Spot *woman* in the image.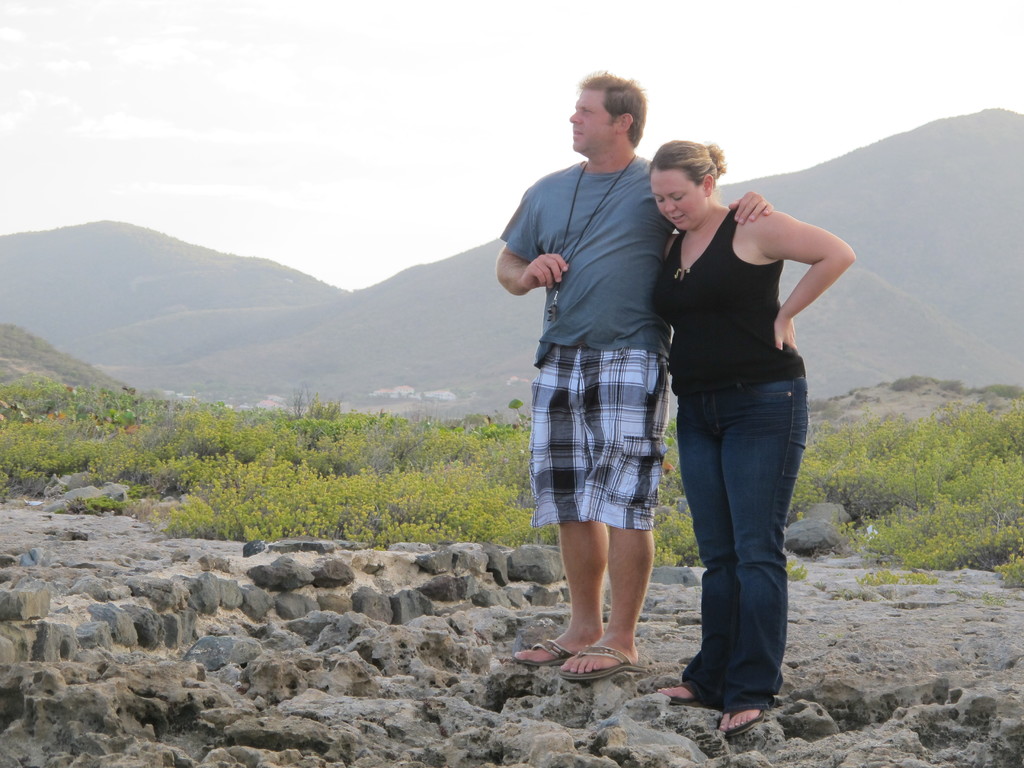
*woman* found at bbox=(641, 125, 838, 716).
